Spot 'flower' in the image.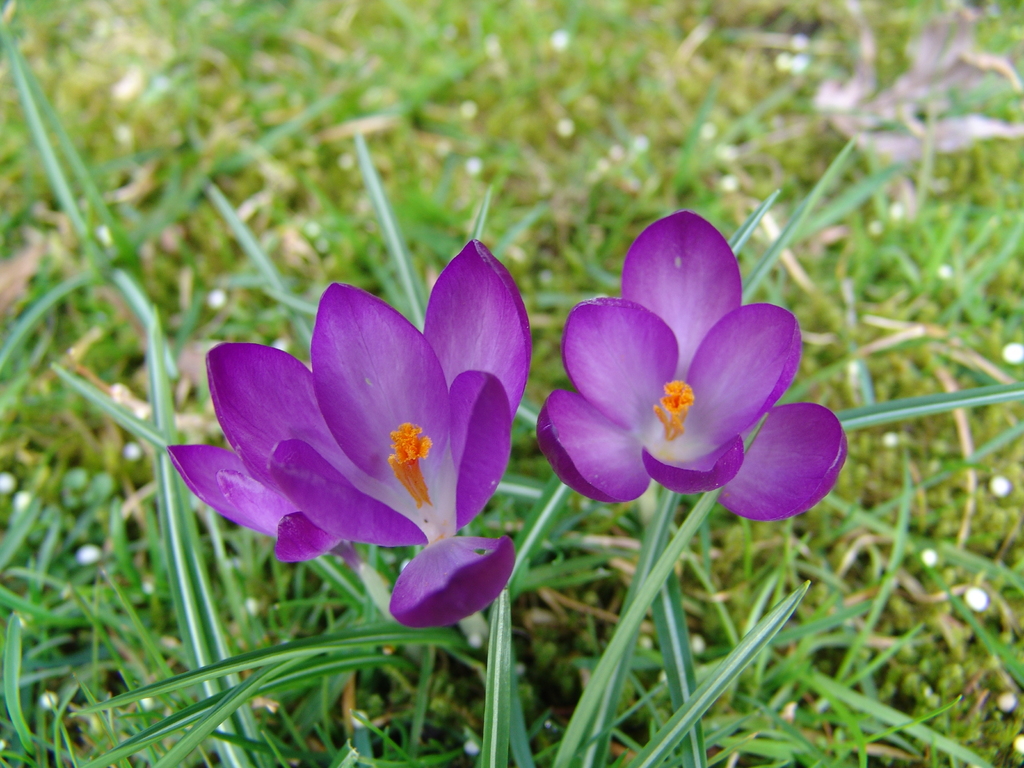
'flower' found at (left=533, top=216, right=832, bottom=547).
